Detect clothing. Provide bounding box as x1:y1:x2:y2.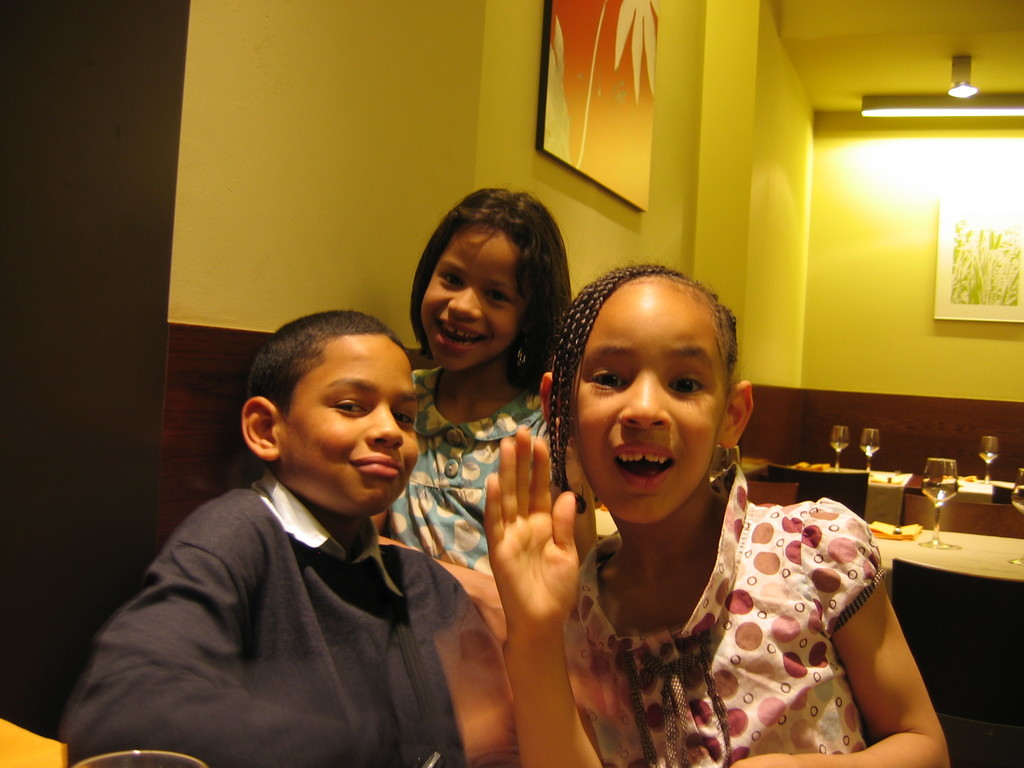
63:463:518:767.
